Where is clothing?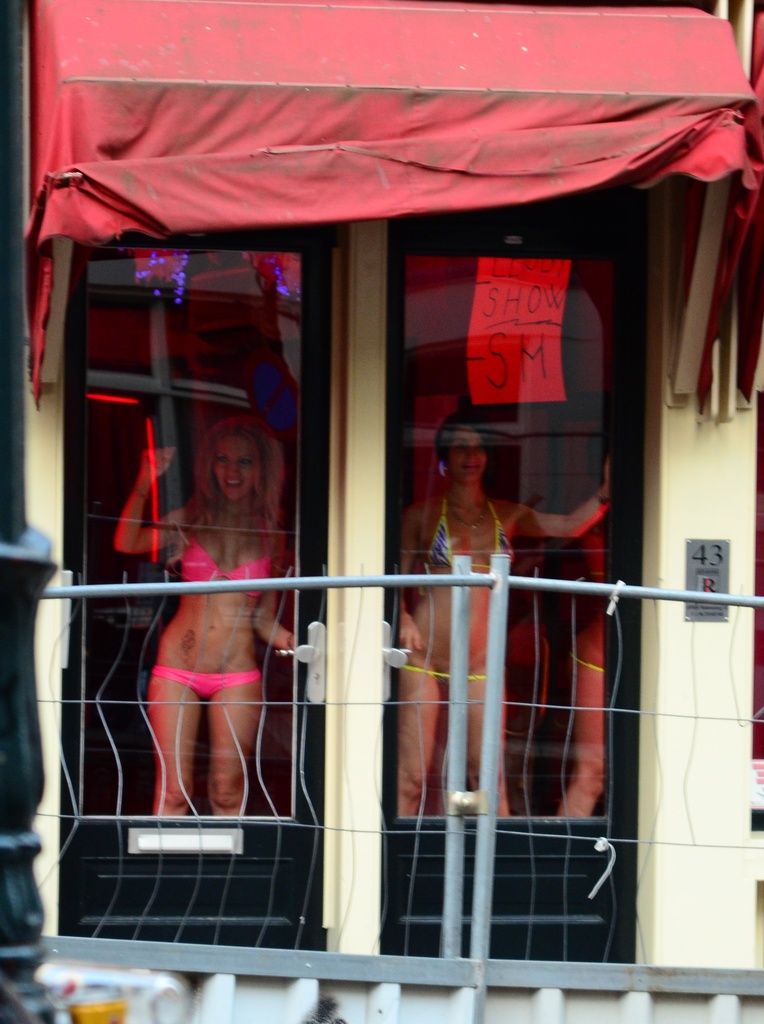
left=182, top=519, right=262, bottom=598.
